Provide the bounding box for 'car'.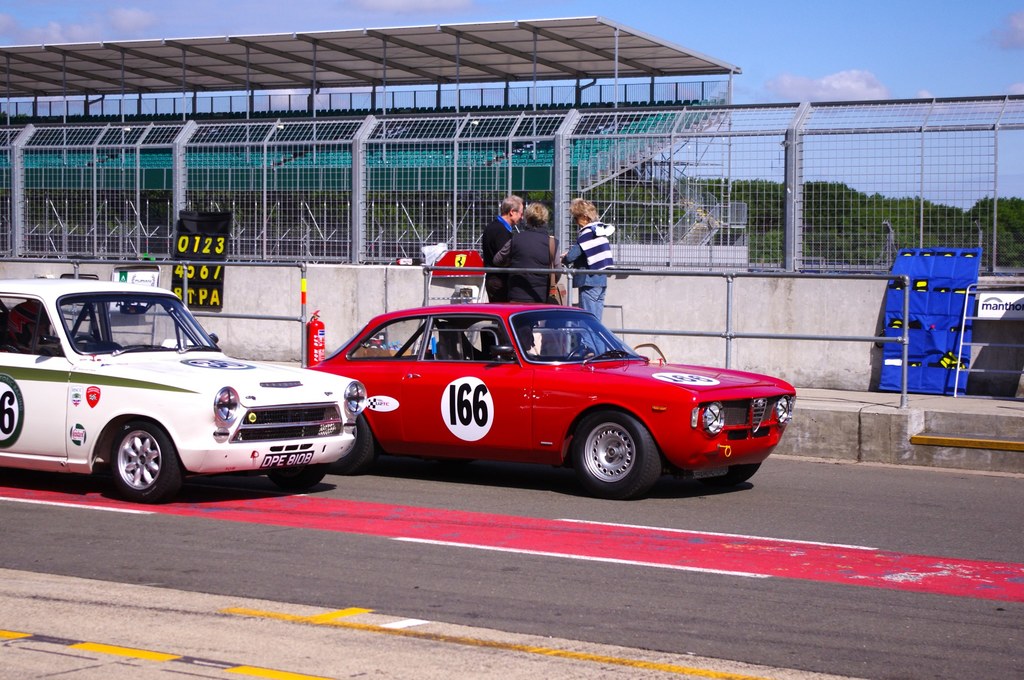
locate(300, 299, 797, 498).
